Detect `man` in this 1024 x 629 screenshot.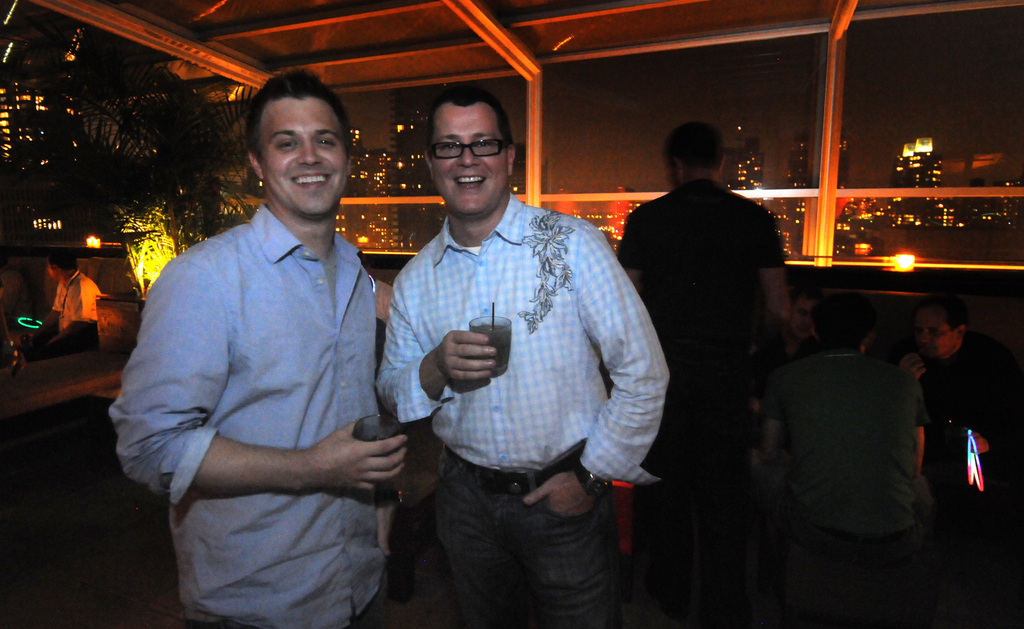
Detection: (38,251,98,335).
